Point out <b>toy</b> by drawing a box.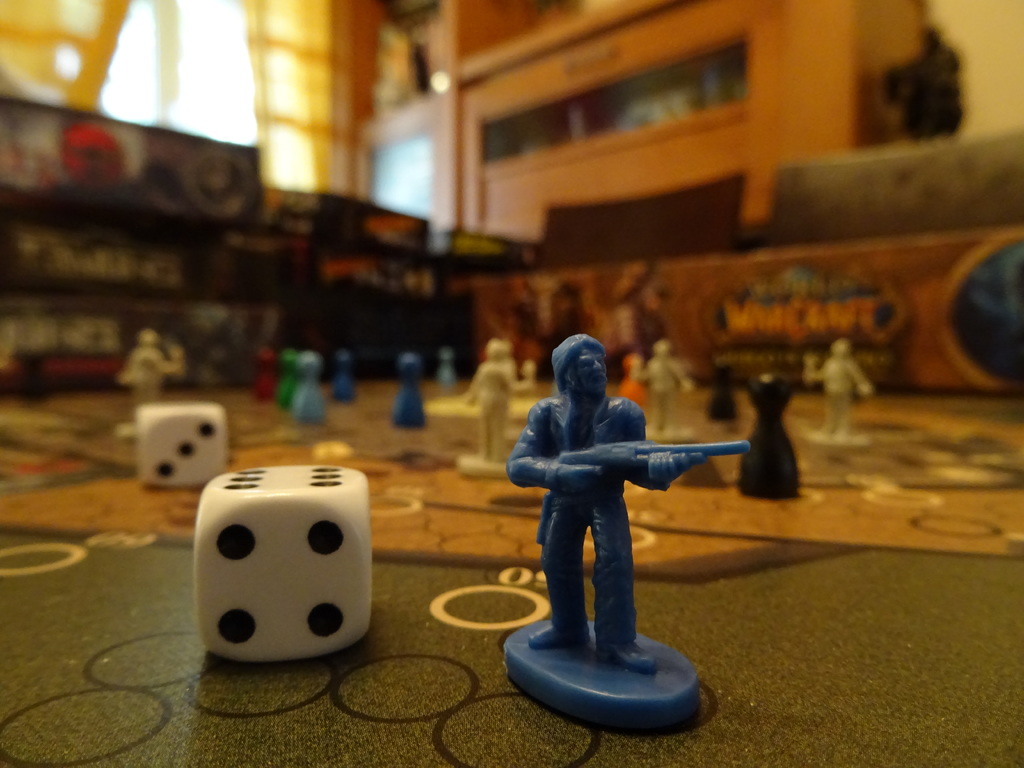
l=506, t=319, r=757, b=680.
